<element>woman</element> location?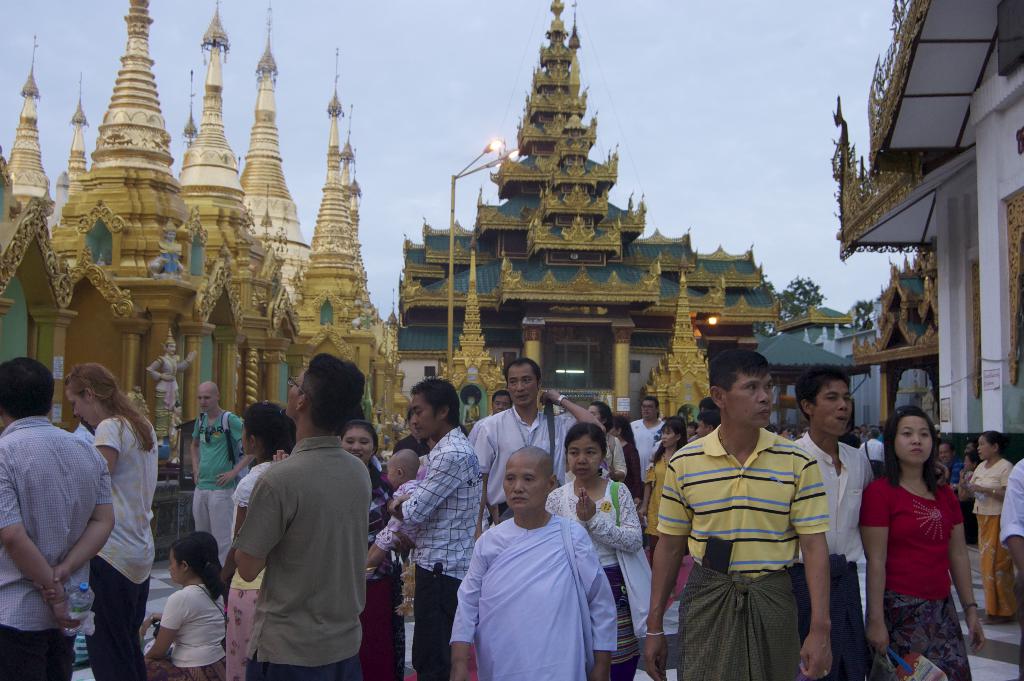
detection(145, 537, 227, 680)
